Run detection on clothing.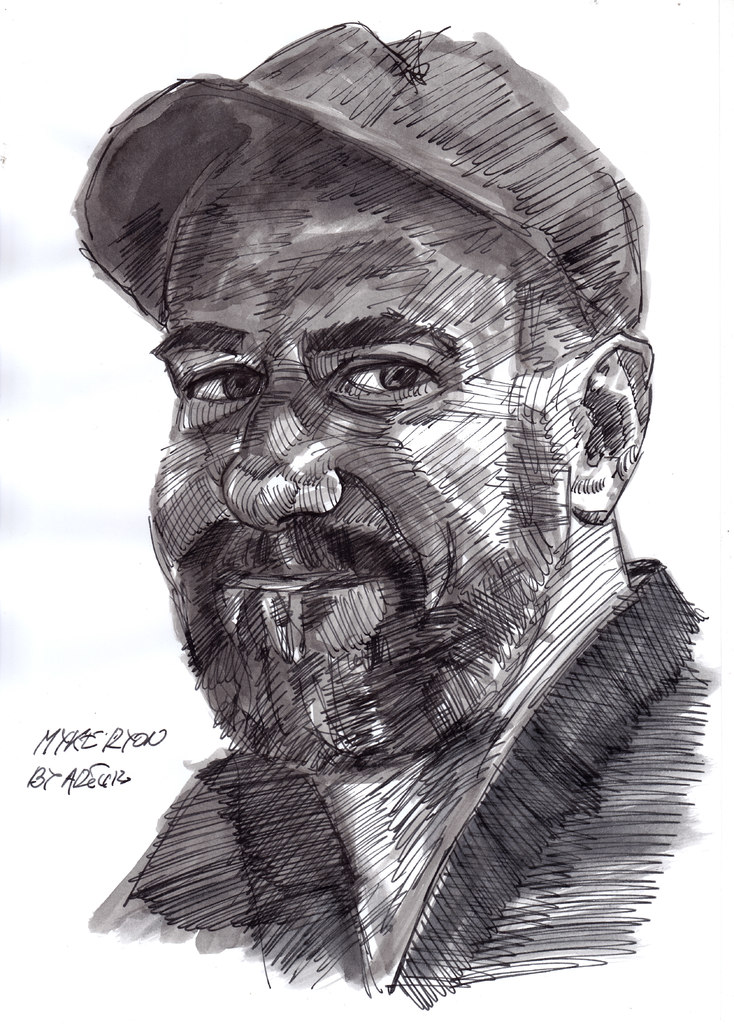
Result: [x1=88, y1=558, x2=716, y2=1002].
